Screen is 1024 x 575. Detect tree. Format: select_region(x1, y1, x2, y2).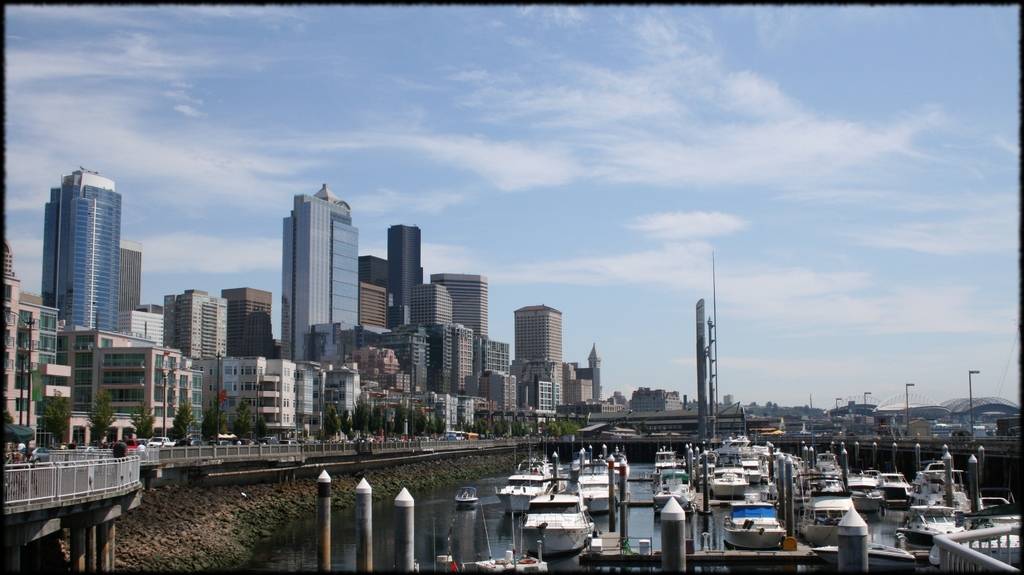
select_region(42, 389, 71, 439).
